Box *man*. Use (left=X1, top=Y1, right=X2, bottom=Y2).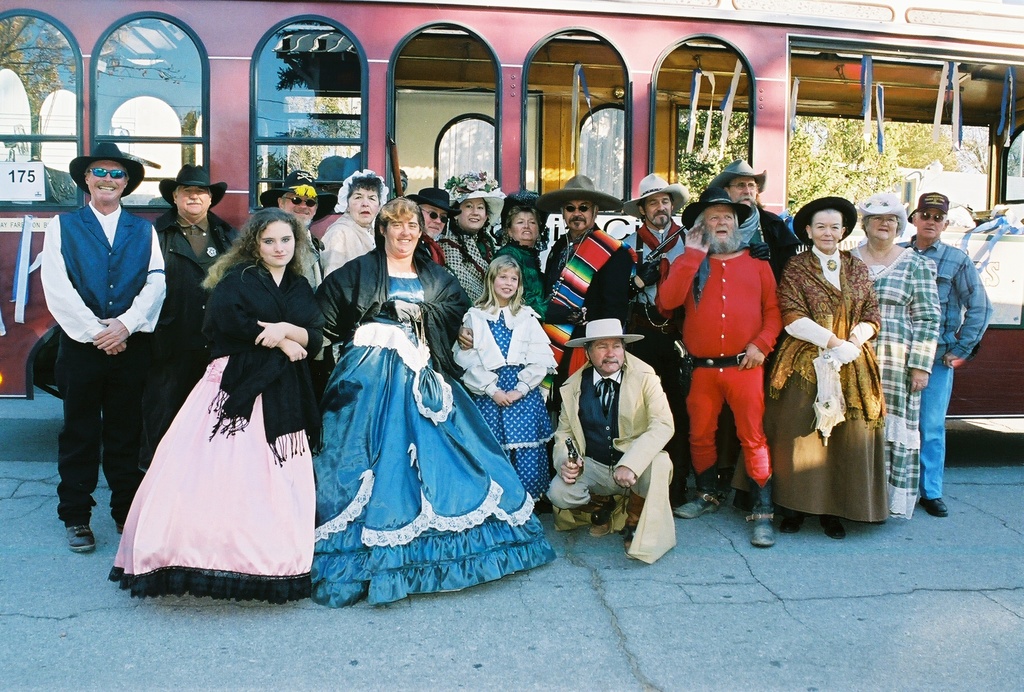
(left=655, top=183, right=780, bottom=546).
